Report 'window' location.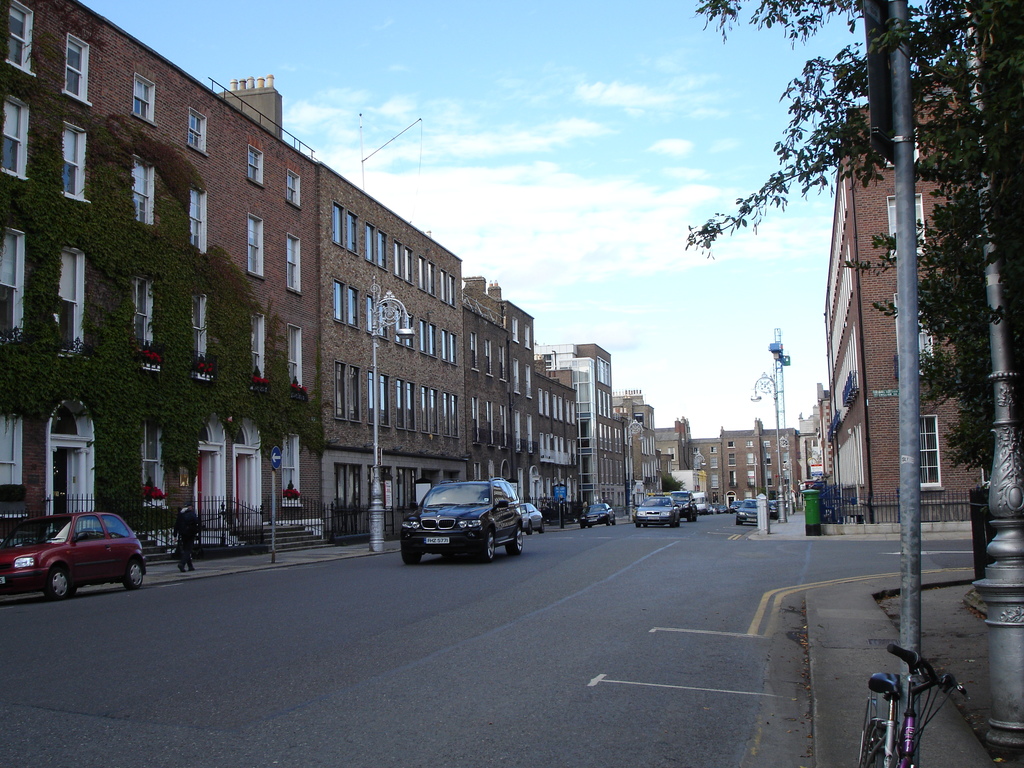
Report: (x1=892, y1=295, x2=935, y2=376).
